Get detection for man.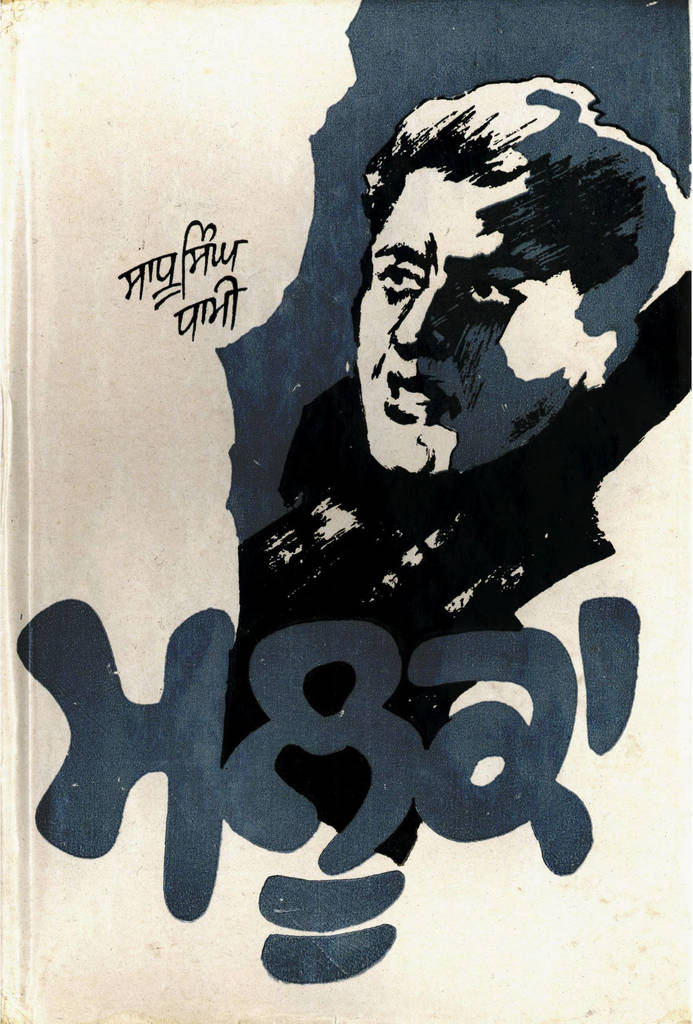
Detection: bbox(239, 76, 690, 868).
